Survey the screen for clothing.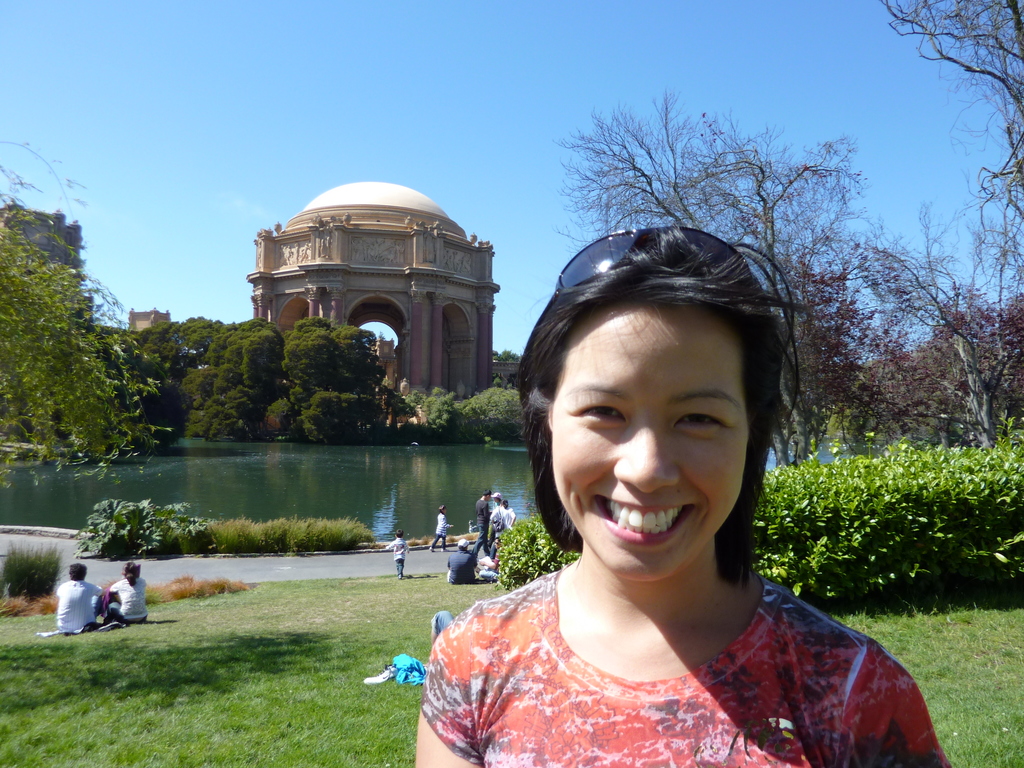
Survey found: (left=384, top=516, right=899, bottom=762).
